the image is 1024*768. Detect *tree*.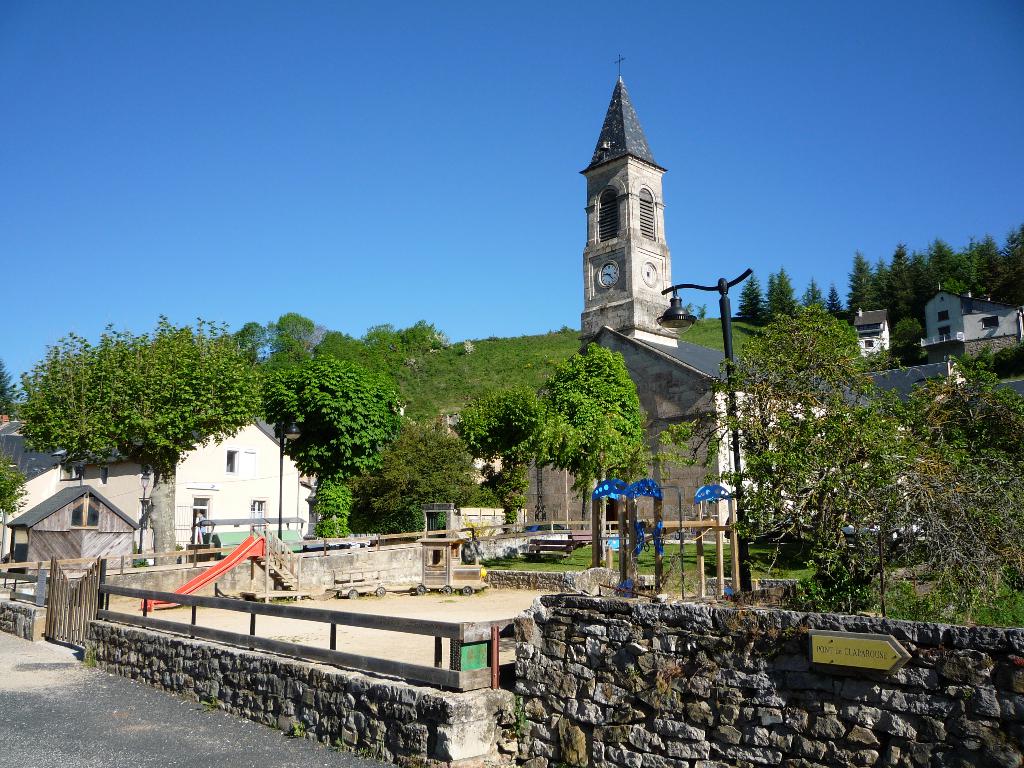
Detection: rect(912, 353, 1023, 570).
